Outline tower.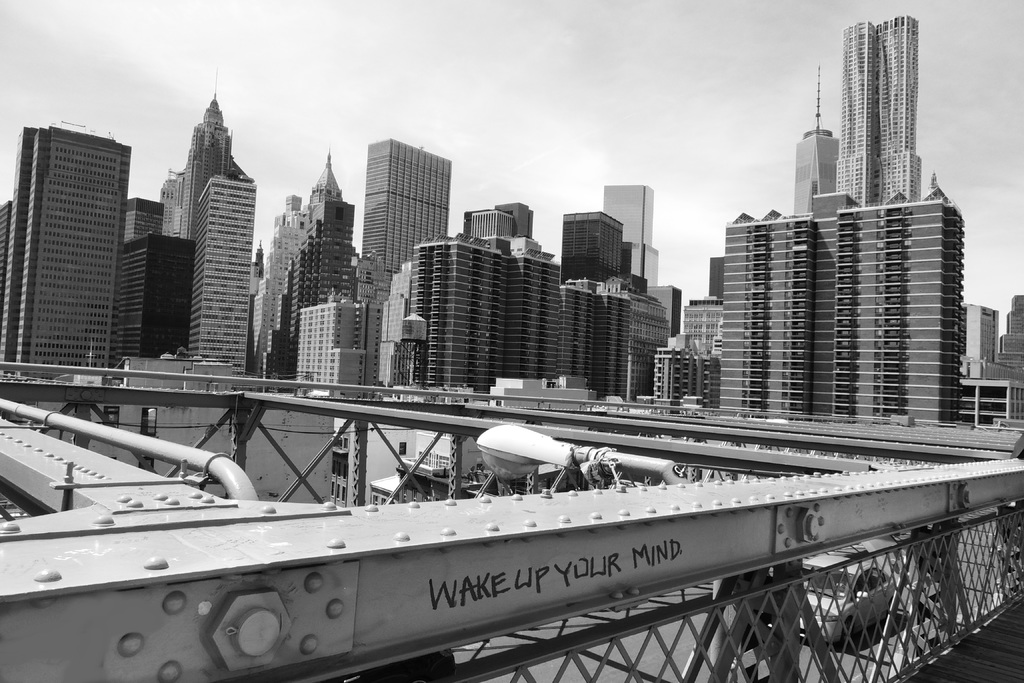
Outline: [left=359, top=144, right=449, bottom=309].
